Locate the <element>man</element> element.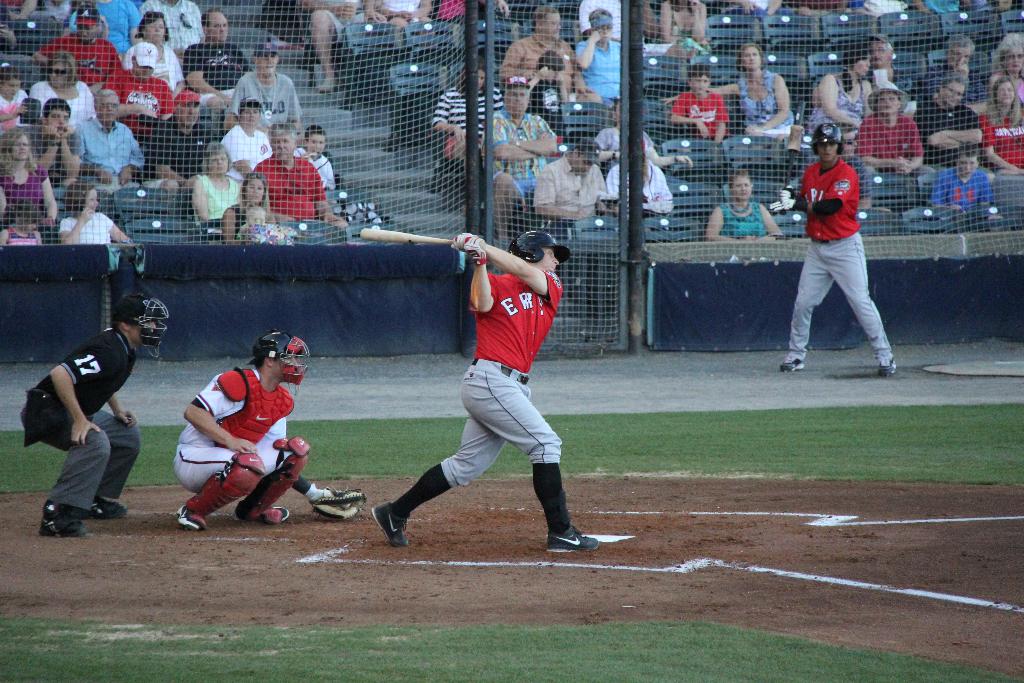
Element bbox: x1=143, y1=92, x2=217, y2=183.
